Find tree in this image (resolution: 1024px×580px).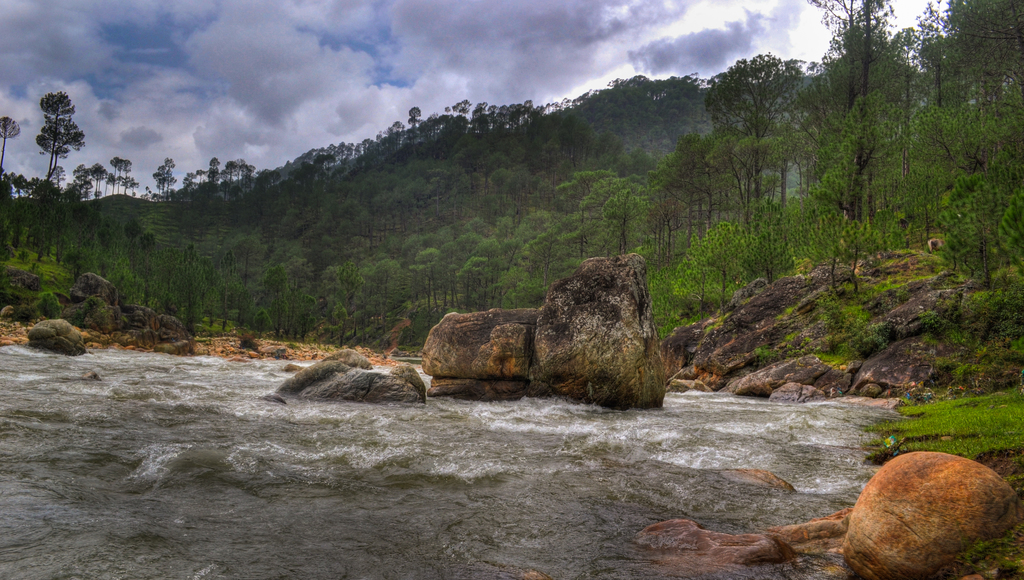
(67, 162, 101, 269).
